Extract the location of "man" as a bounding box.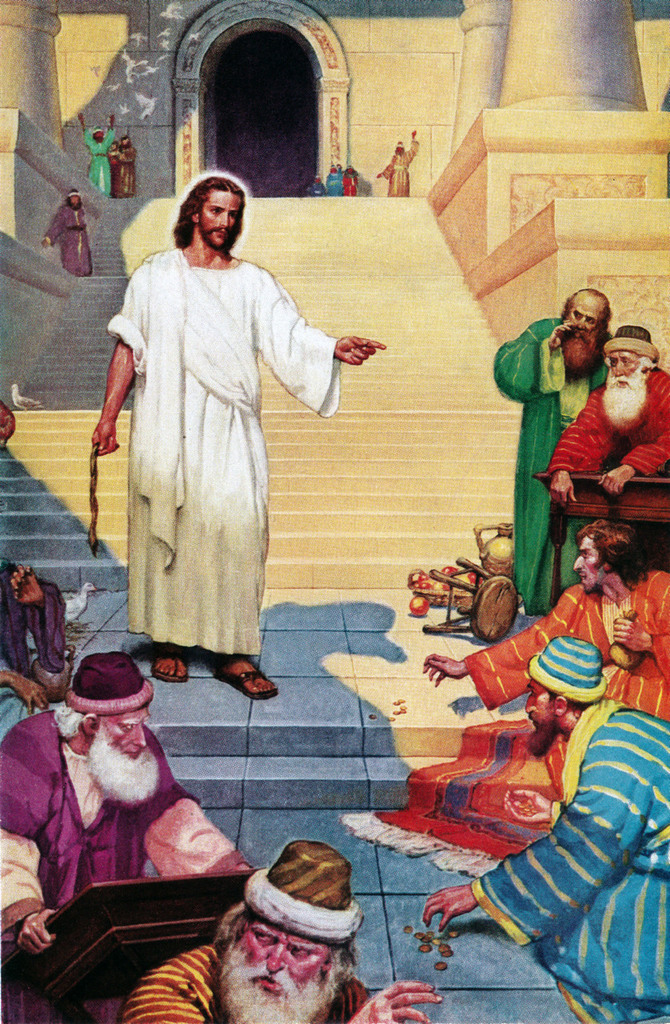
122 842 444 1023.
